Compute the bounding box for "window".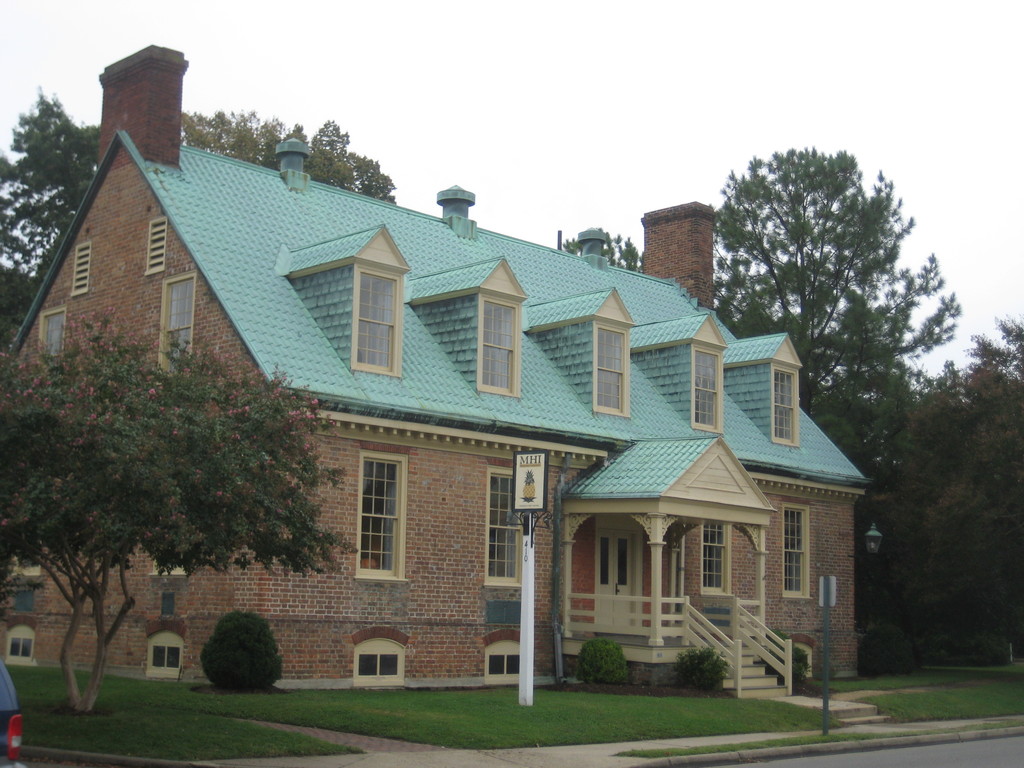
bbox(690, 336, 720, 428).
